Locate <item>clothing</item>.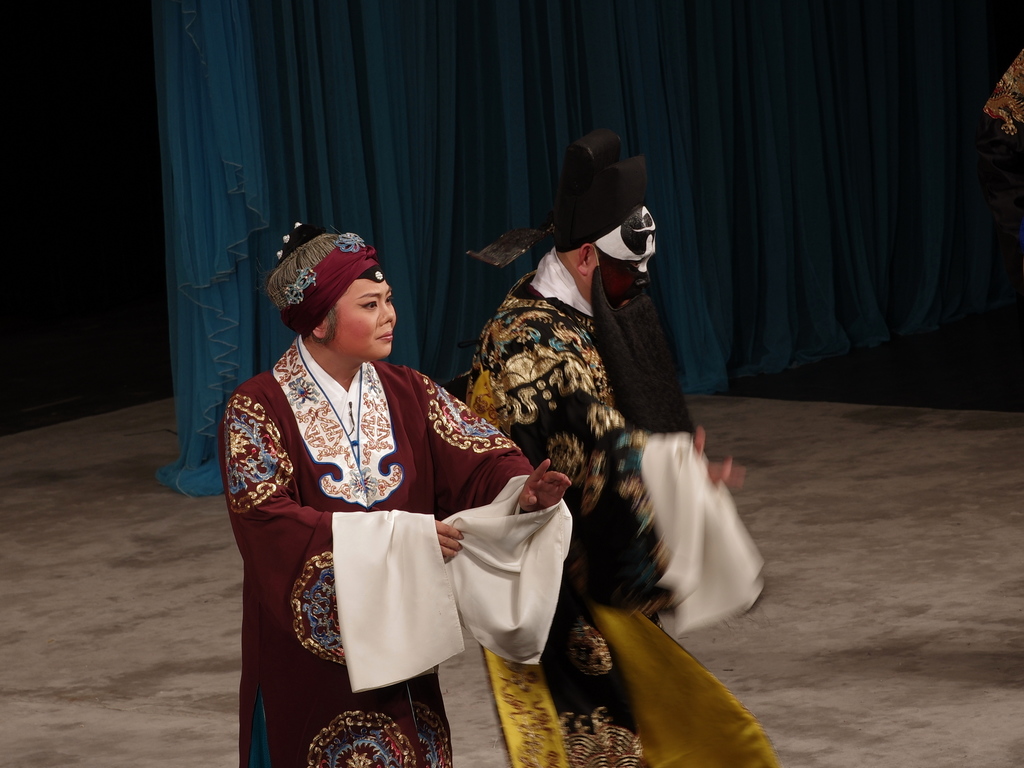
Bounding box: (left=217, top=326, right=531, bottom=767).
